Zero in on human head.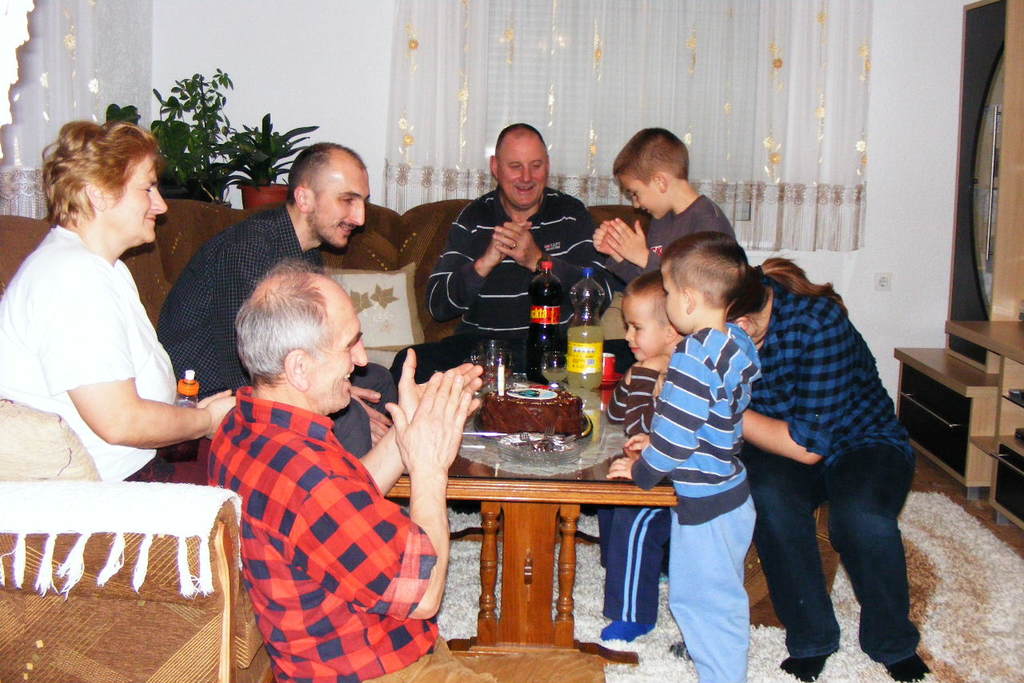
Zeroed in: bbox=(658, 231, 745, 336).
